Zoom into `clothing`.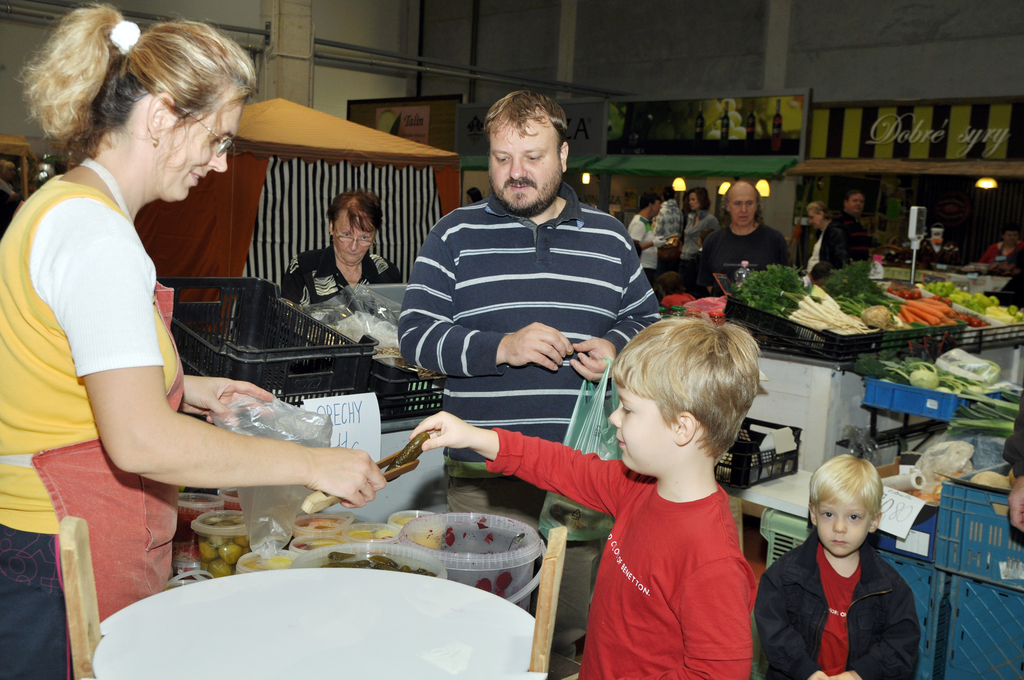
Zoom target: (762,553,925,679).
